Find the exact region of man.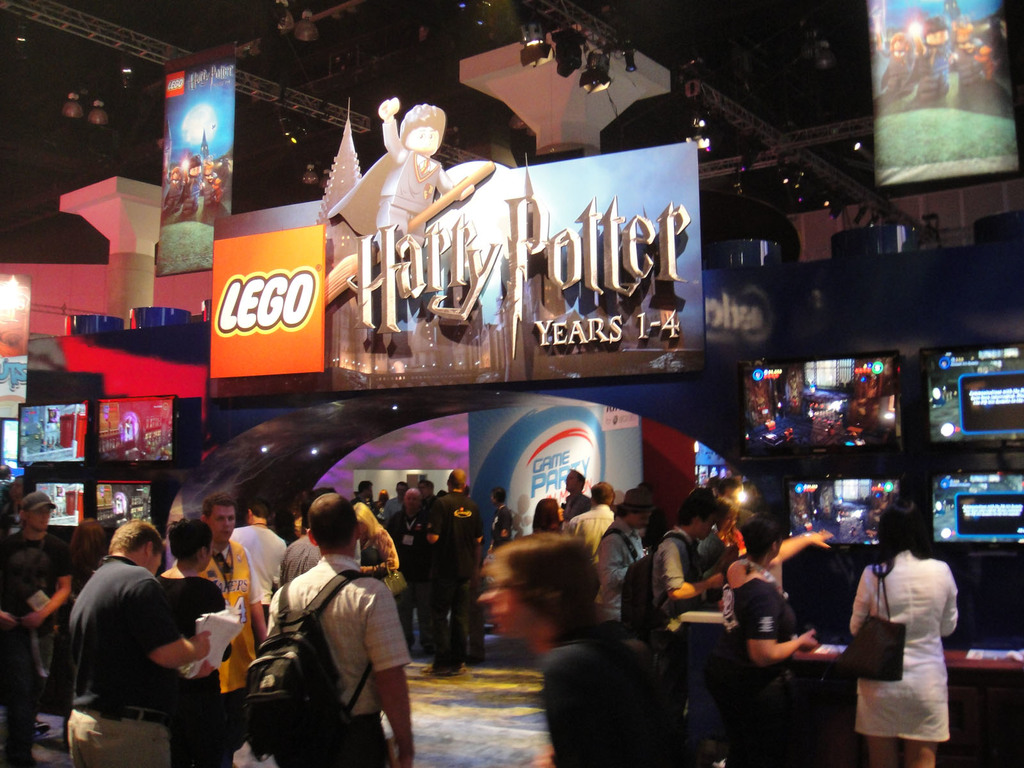
Exact region: 152:492:273:767.
